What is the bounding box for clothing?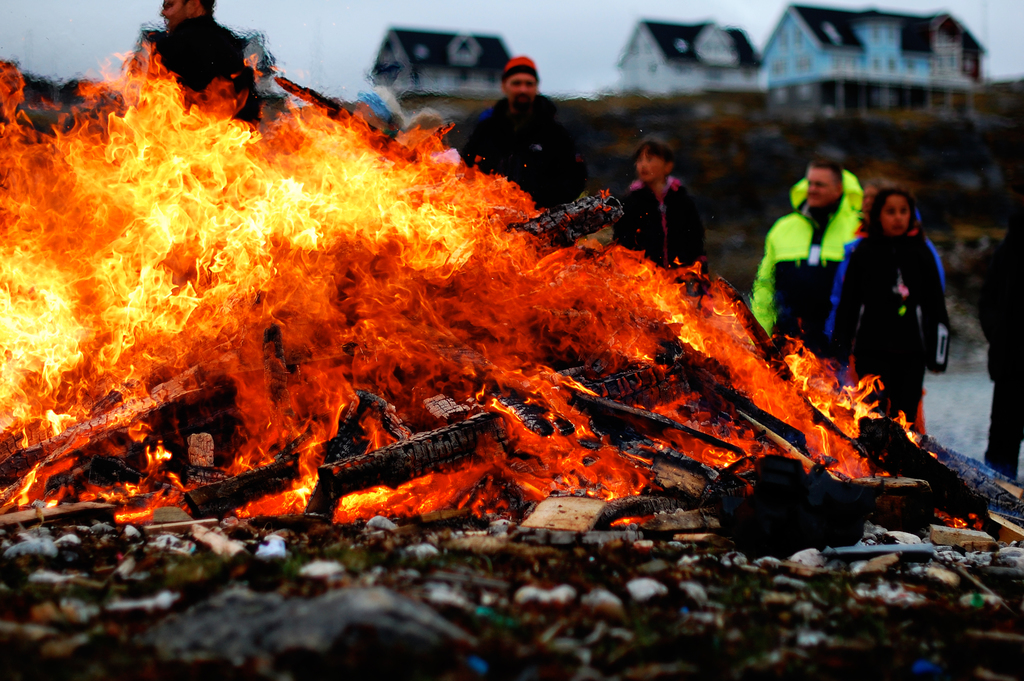
select_region(844, 185, 960, 430).
